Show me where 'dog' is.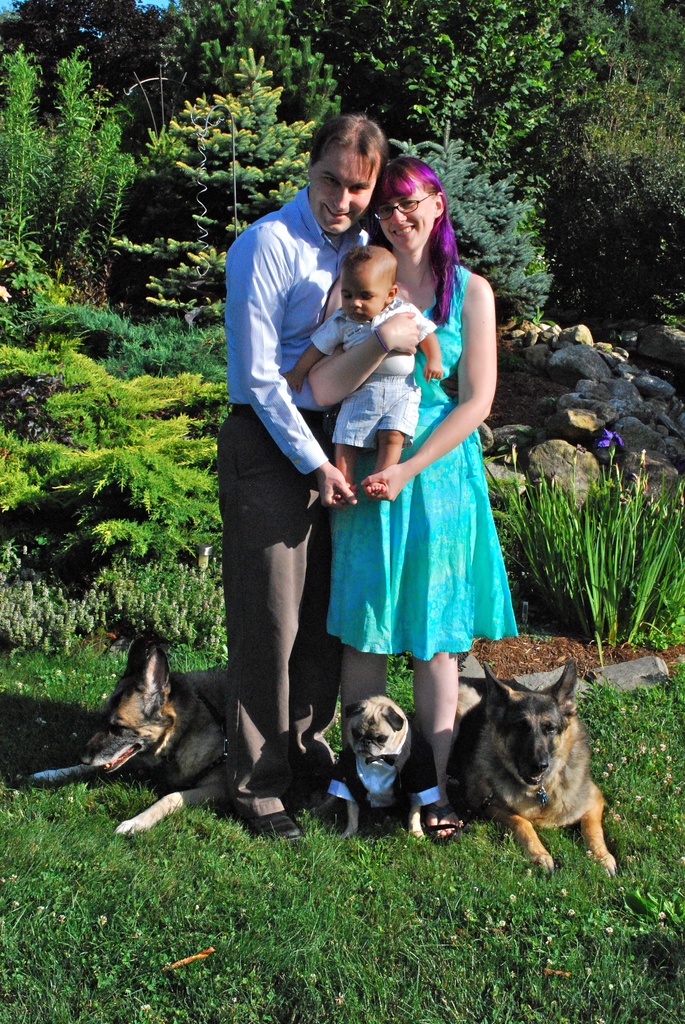
'dog' is at (x1=25, y1=634, x2=246, y2=846).
